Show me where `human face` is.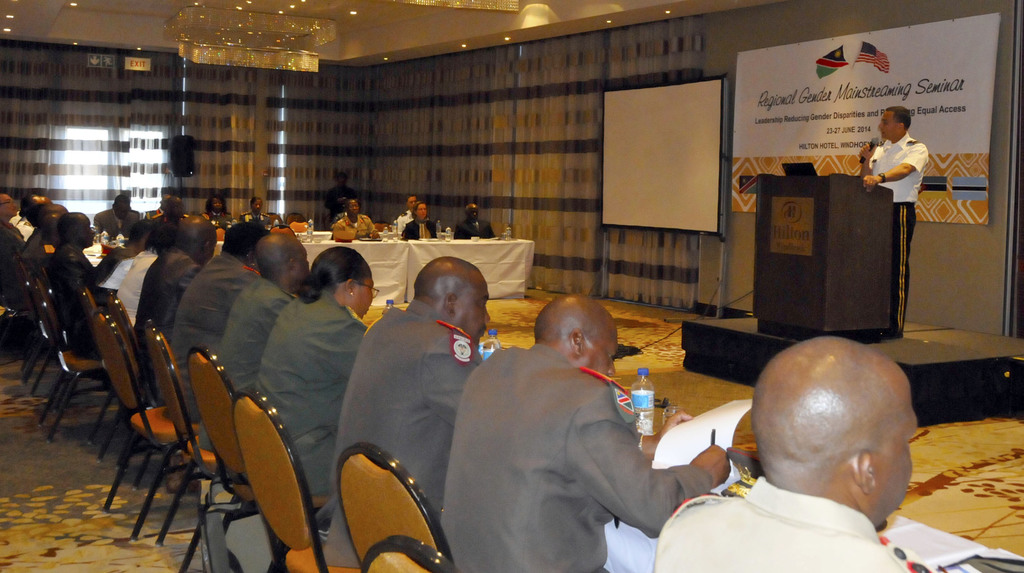
`human face` is at [x1=588, y1=330, x2=620, y2=376].
